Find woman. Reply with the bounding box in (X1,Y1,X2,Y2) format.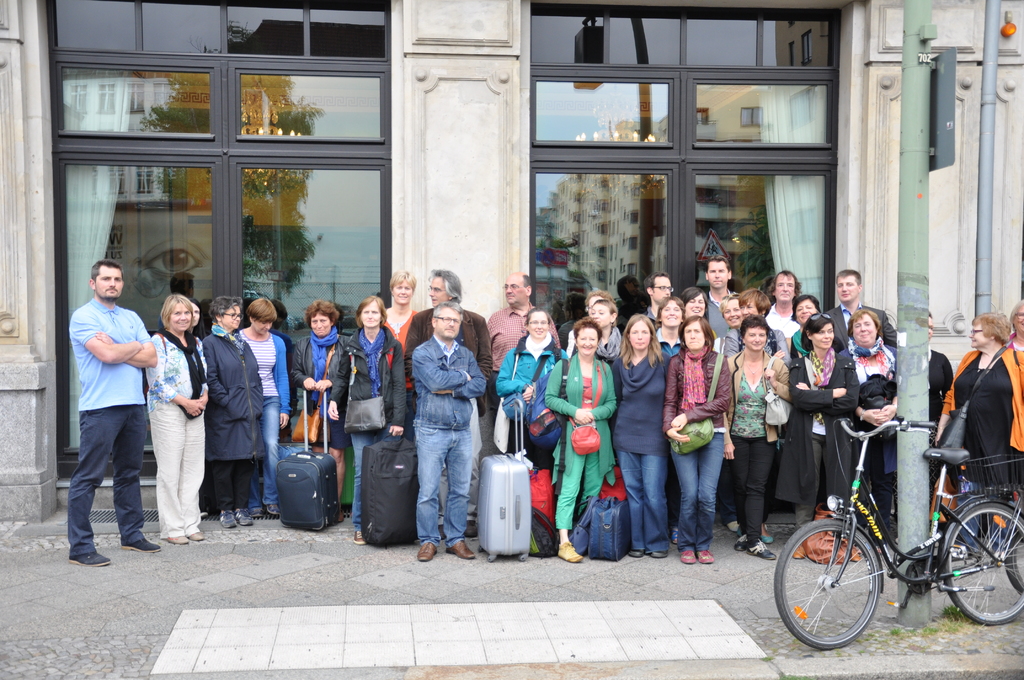
(916,308,961,437).
